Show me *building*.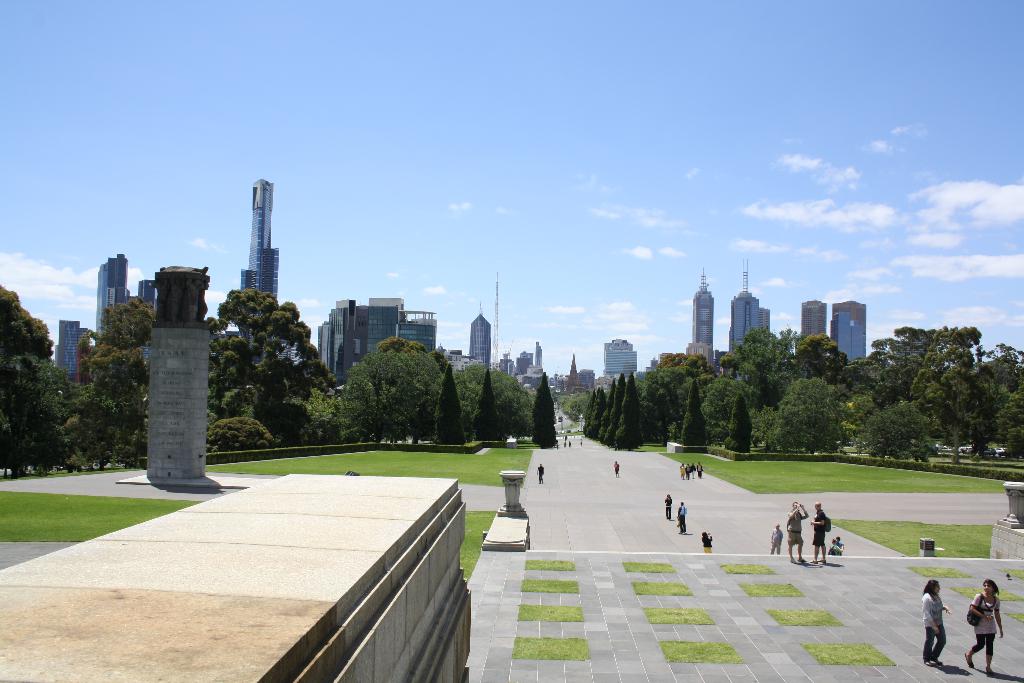
*building* is here: region(441, 304, 493, 369).
